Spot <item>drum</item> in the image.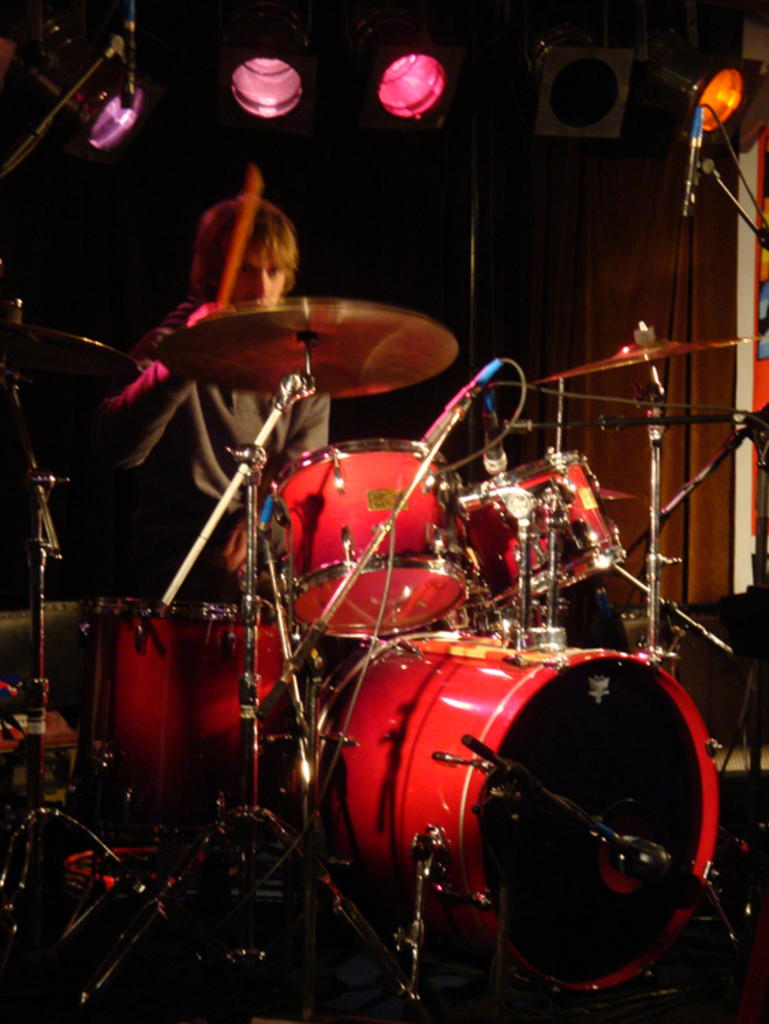
<item>drum</item> found at 66, 601, 303, 893.
